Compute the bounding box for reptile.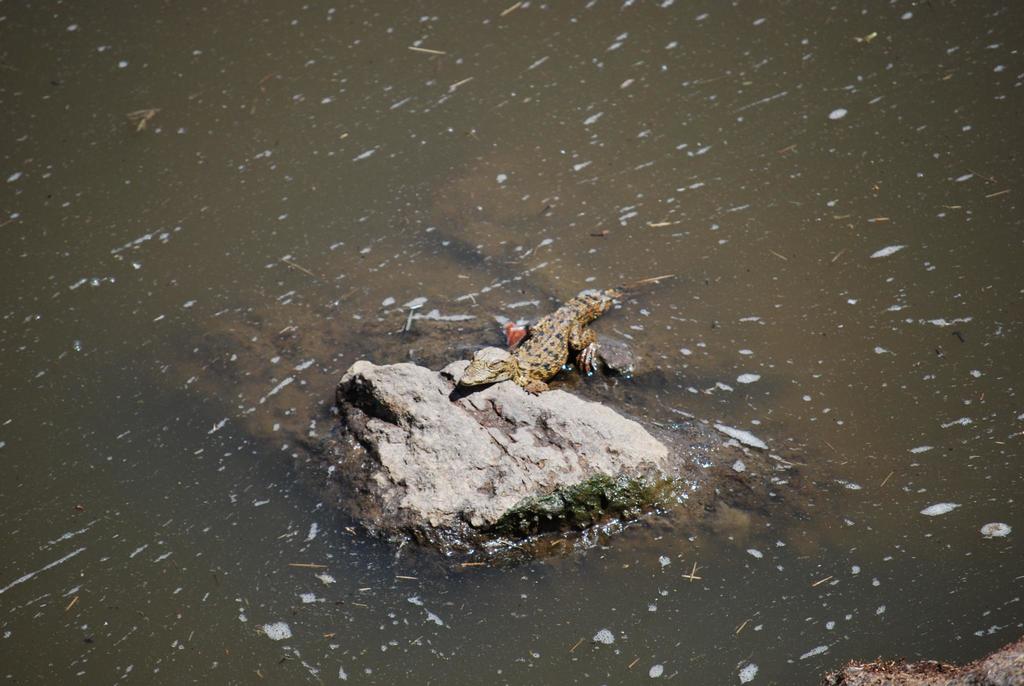
(x1=456, y1=274, x2=666, y2=395).
